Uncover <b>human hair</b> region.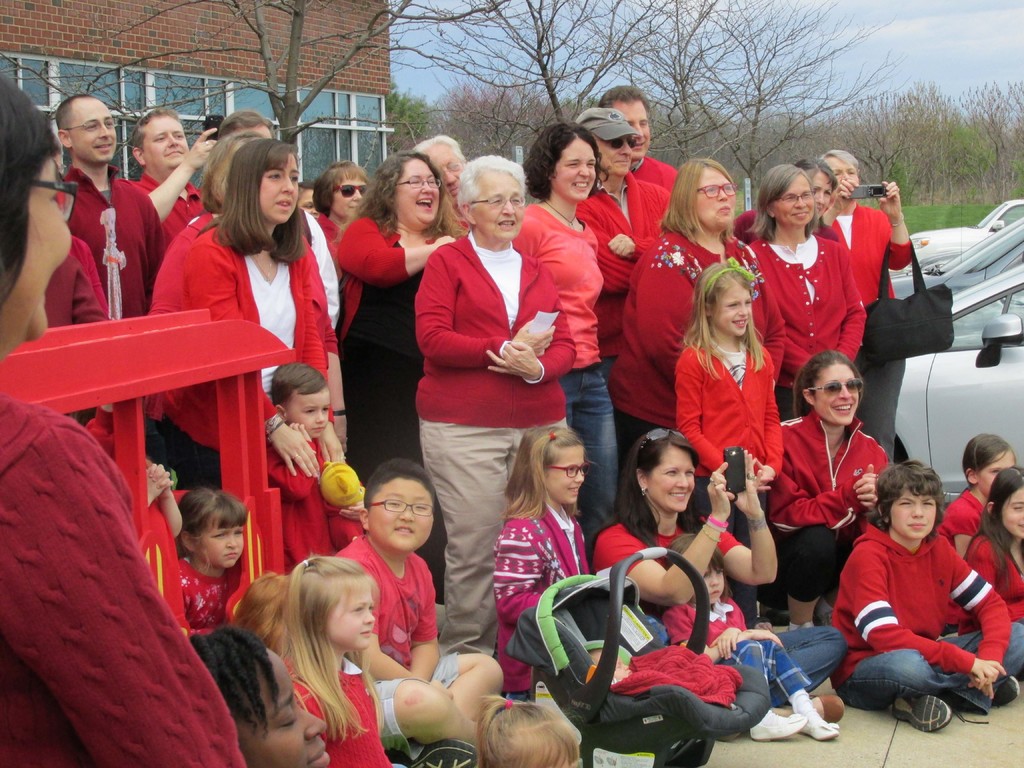
Uncovered: detection(459, 152, 534, 214).
